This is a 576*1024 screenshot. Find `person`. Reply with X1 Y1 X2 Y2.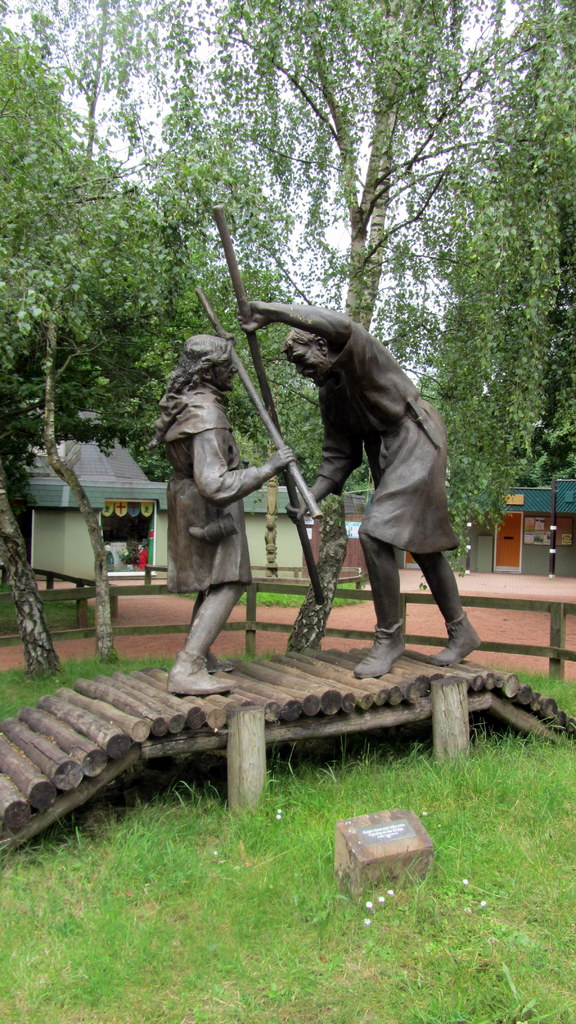
287 276 458 691.
